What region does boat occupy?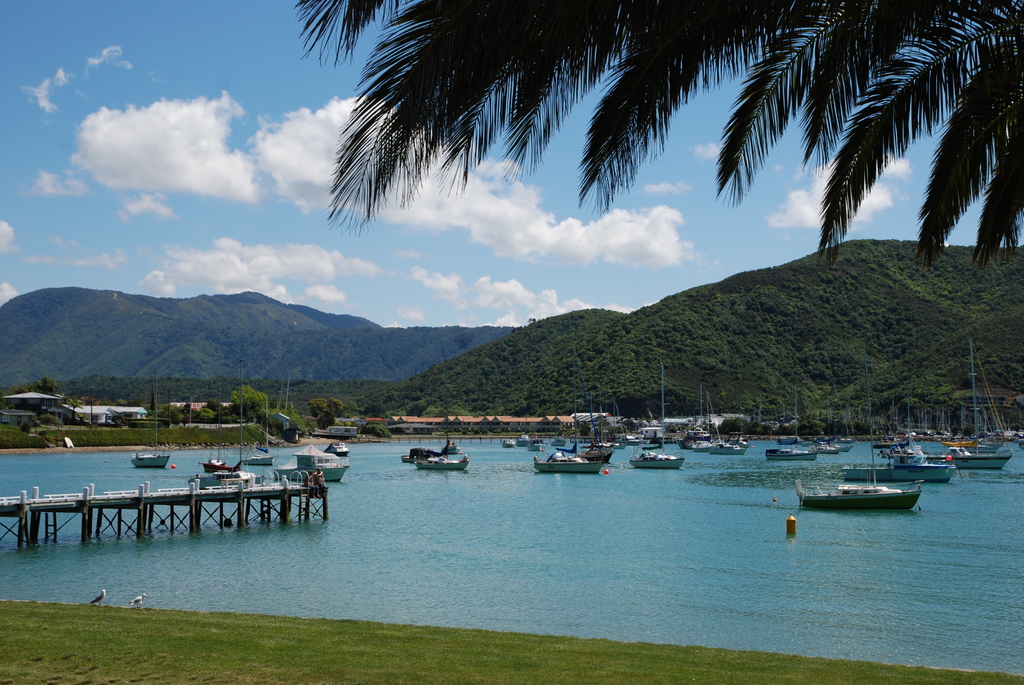
crop(189, 357, 262, 492).
